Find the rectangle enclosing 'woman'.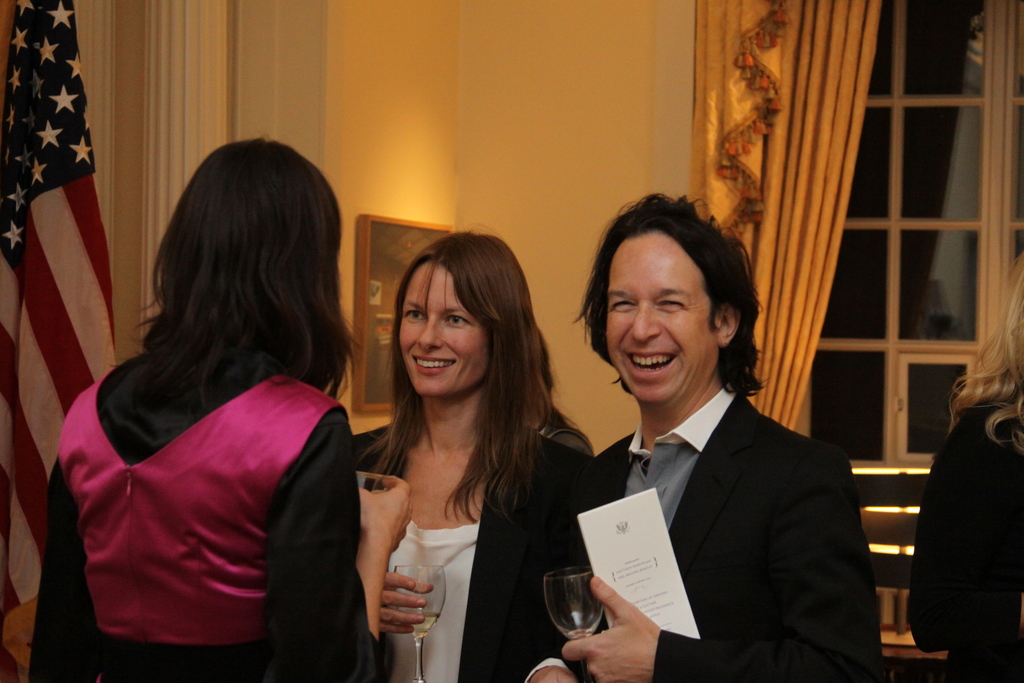
{"x1": 340, "y1": 224, "x2": 580, "y2": 682}.
